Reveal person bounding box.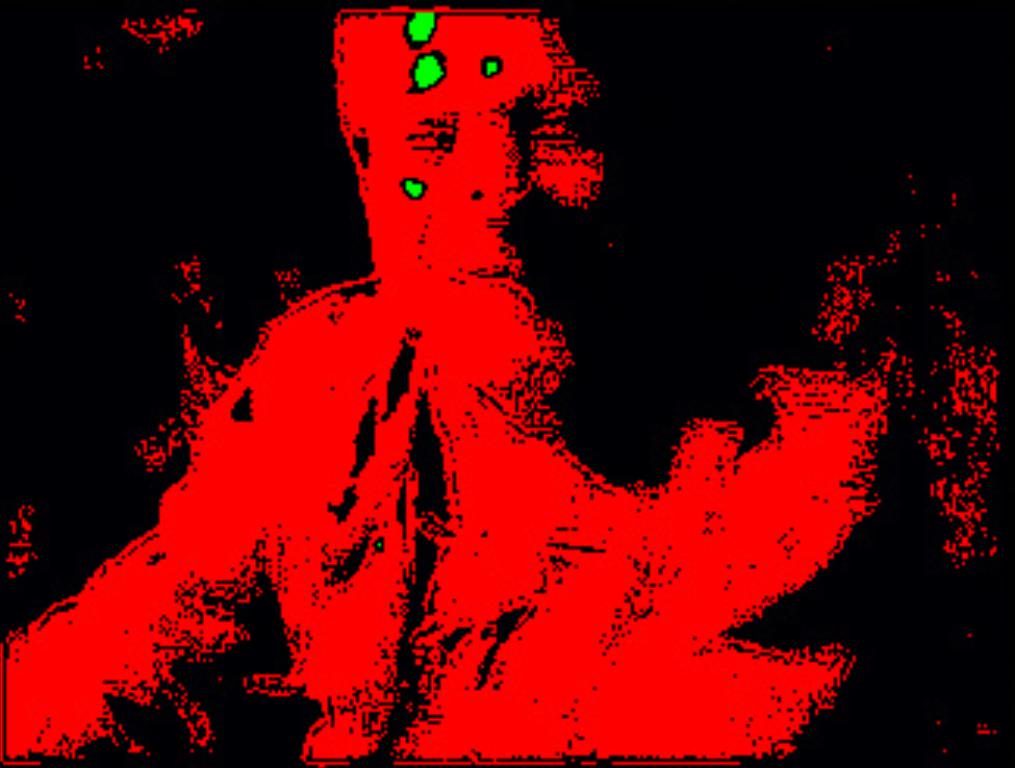
Revealed: select_region(87, 87, 881, 734).
